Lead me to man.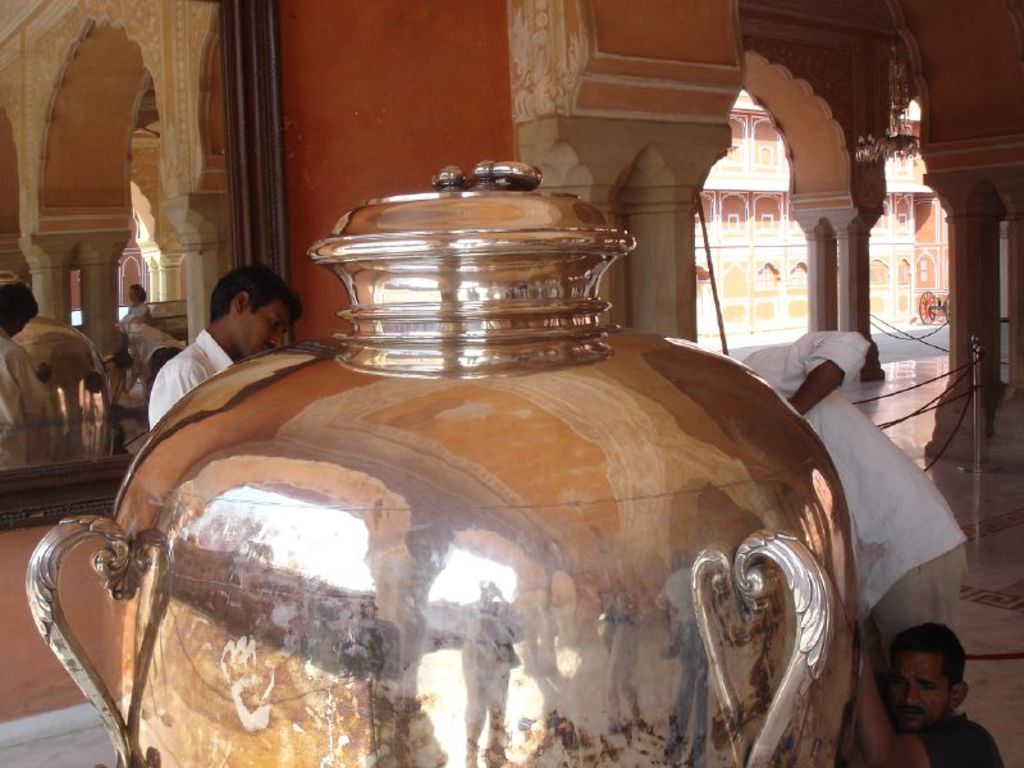
Lead to rect(740, 324, 970, 654).
